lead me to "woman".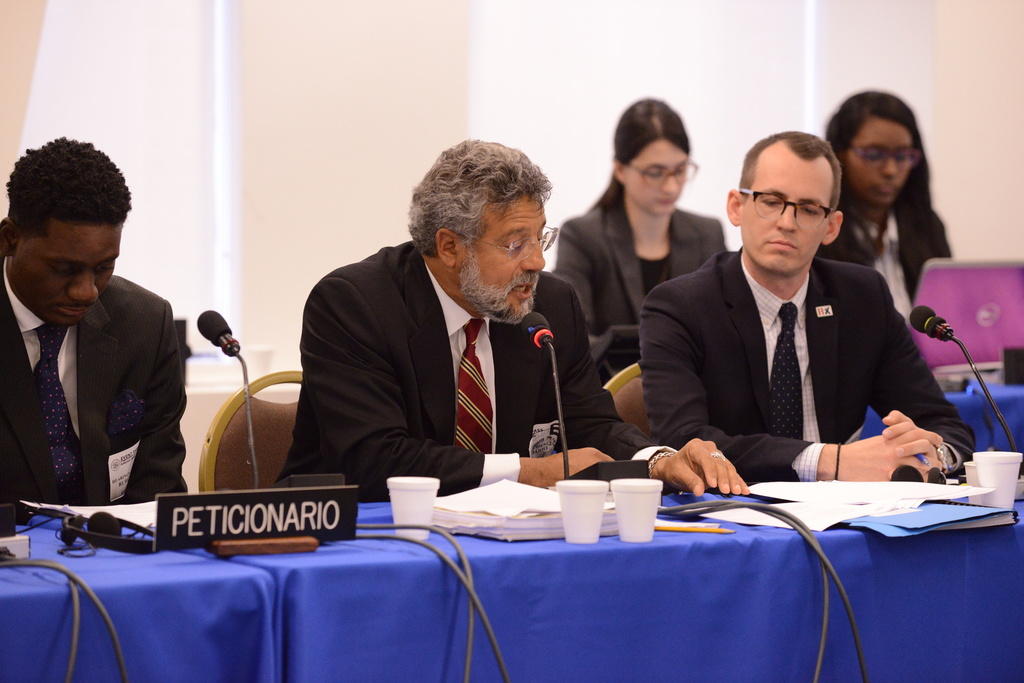
Lead to bbox=[554, 97, 726, 375].
